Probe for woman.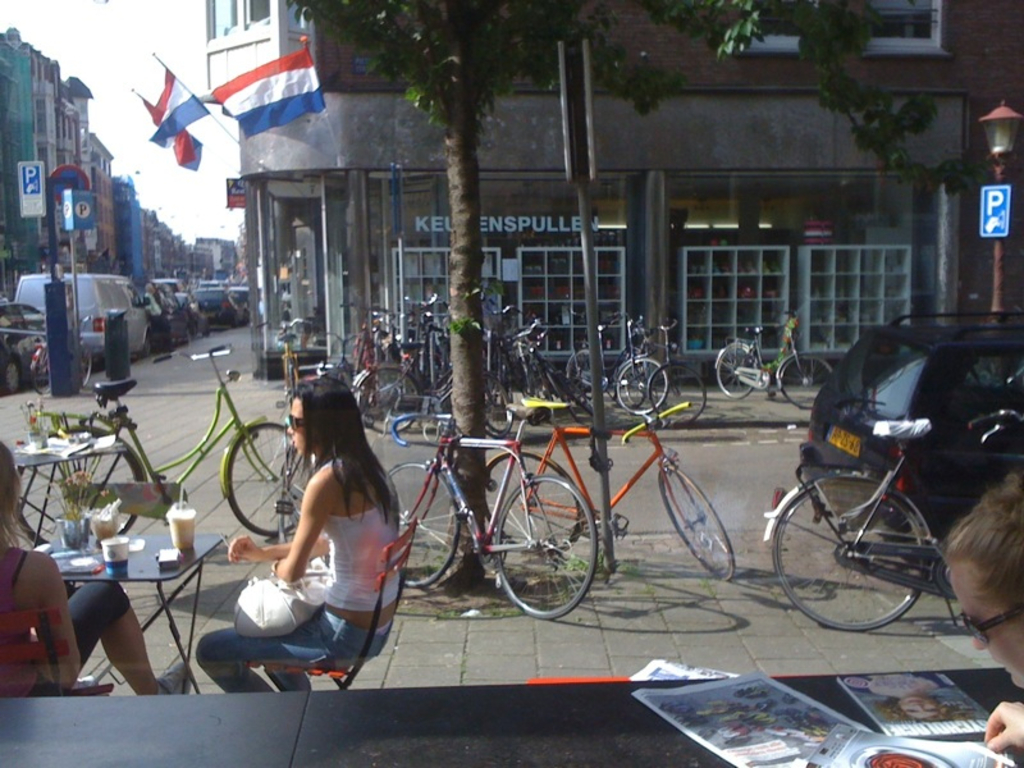
Probe result: <bbox>0, 438, 197, 701</bbox>.
